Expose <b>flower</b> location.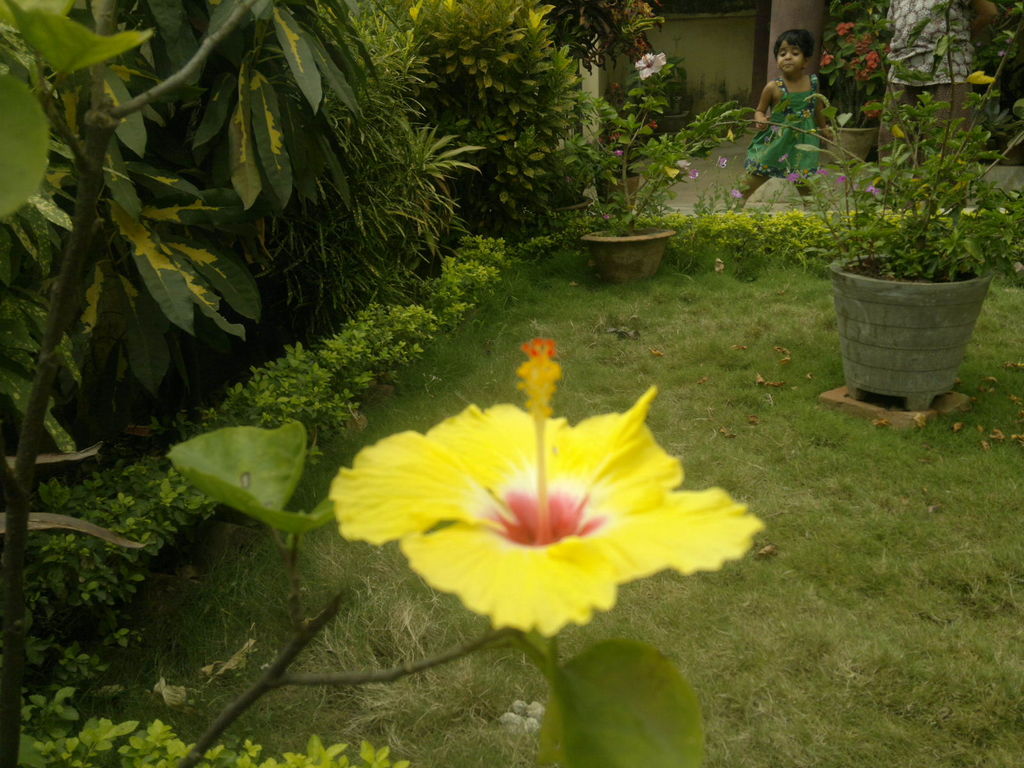
Exposed at region(788, 172, 803, 184).
